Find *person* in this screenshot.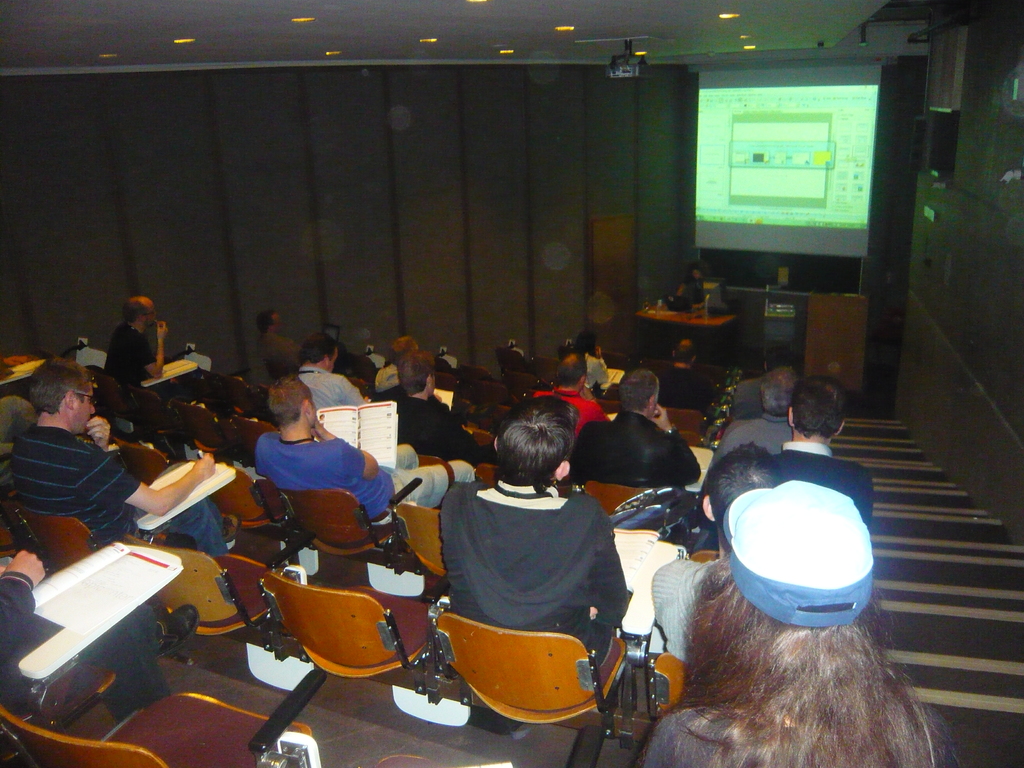
The bounding box for *person* is (left=771, top=378, right=881, bottom=538).
